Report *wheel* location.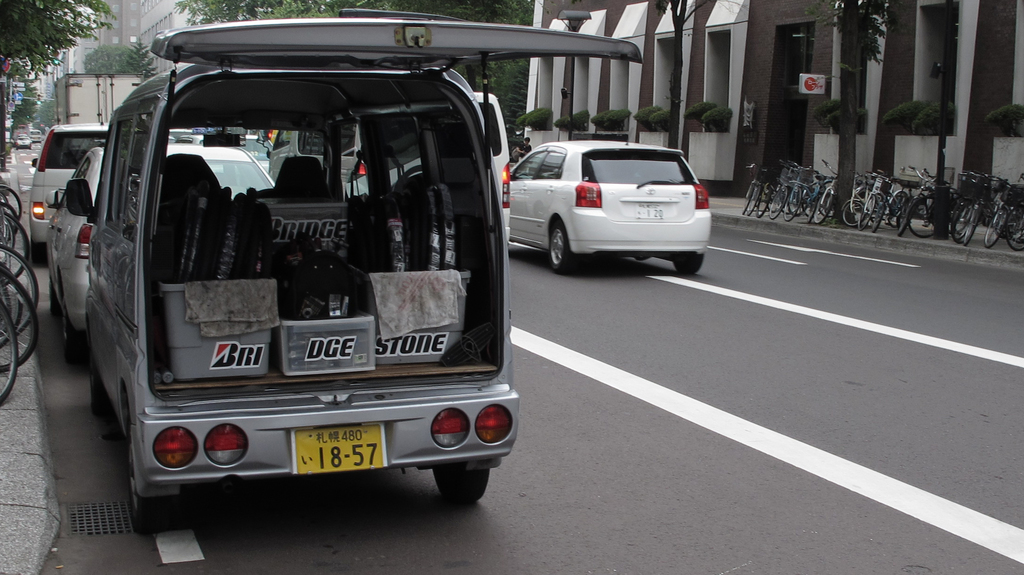
Report: (909,195,941,237).
